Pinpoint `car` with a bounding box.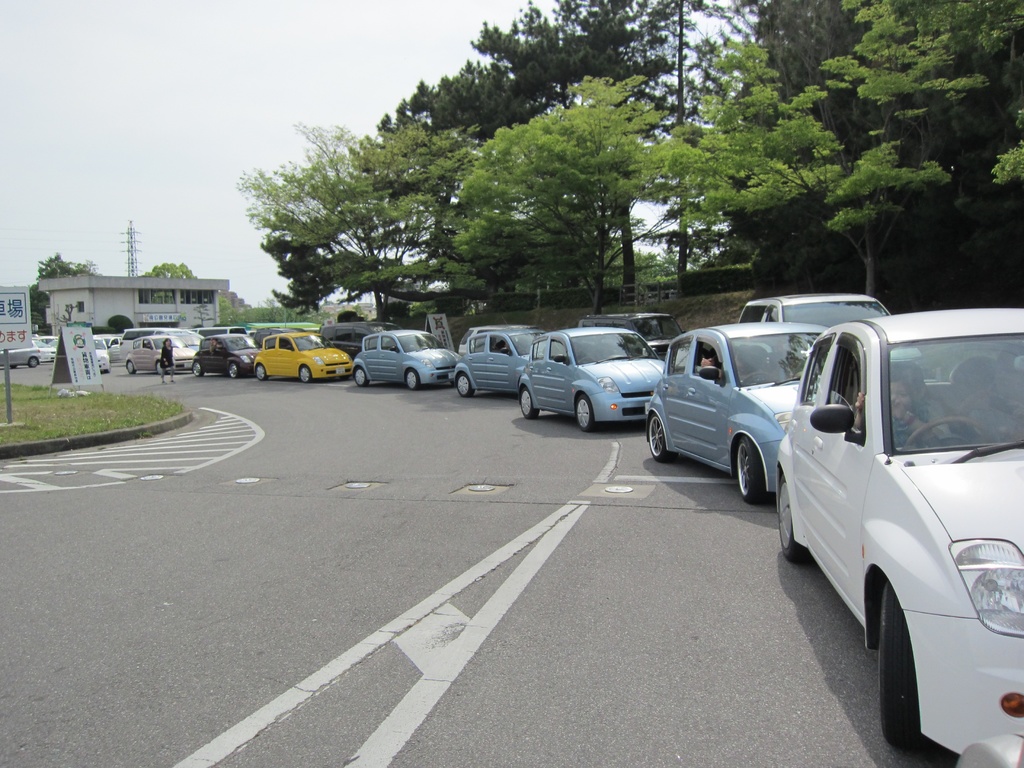
bbox=(94, 338, 108, 369).
